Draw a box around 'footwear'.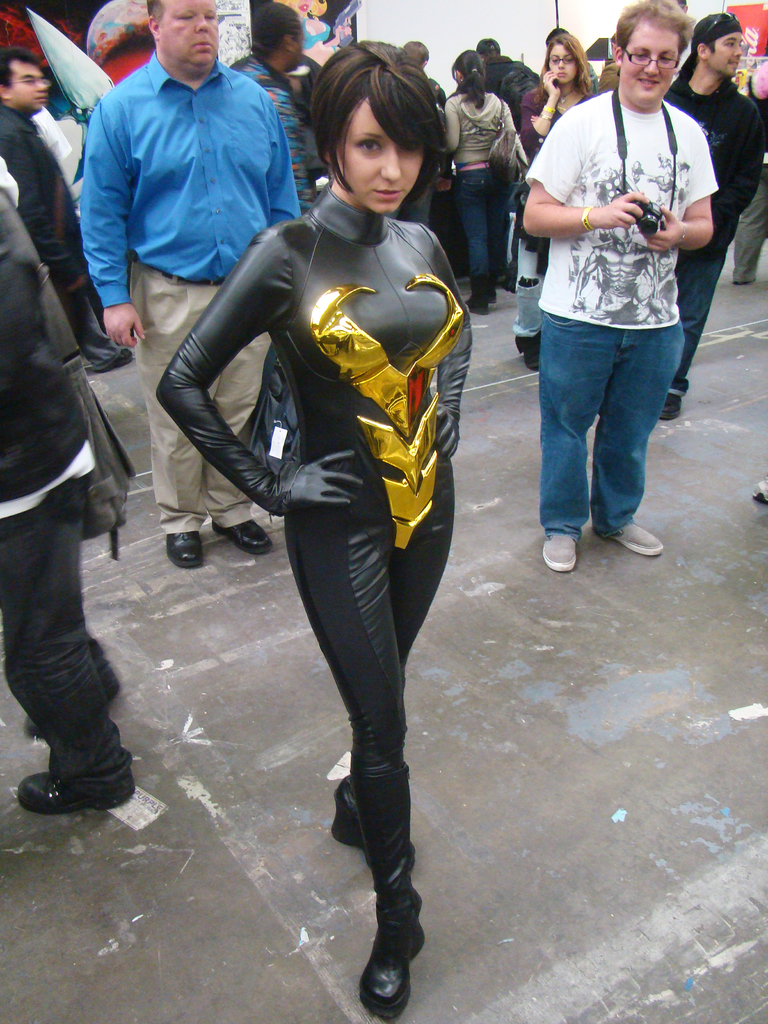
(x1=229, y1=522, x2=268, y2=552).
